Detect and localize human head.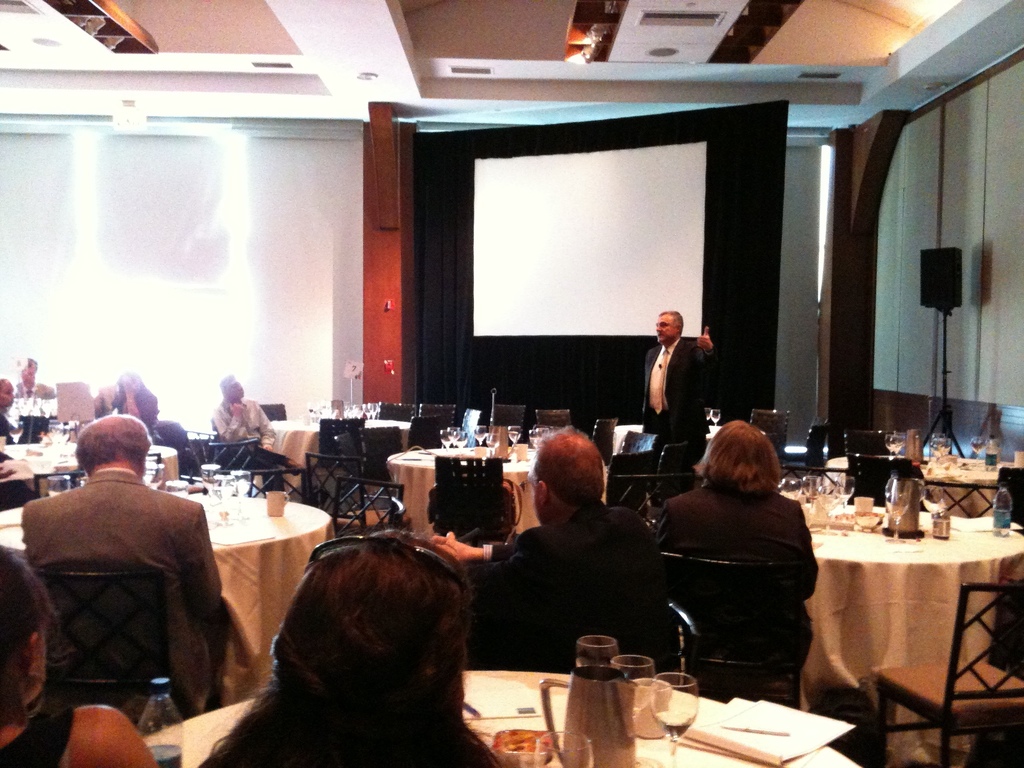
Localized at bbox(0, 540, 74, 725).
